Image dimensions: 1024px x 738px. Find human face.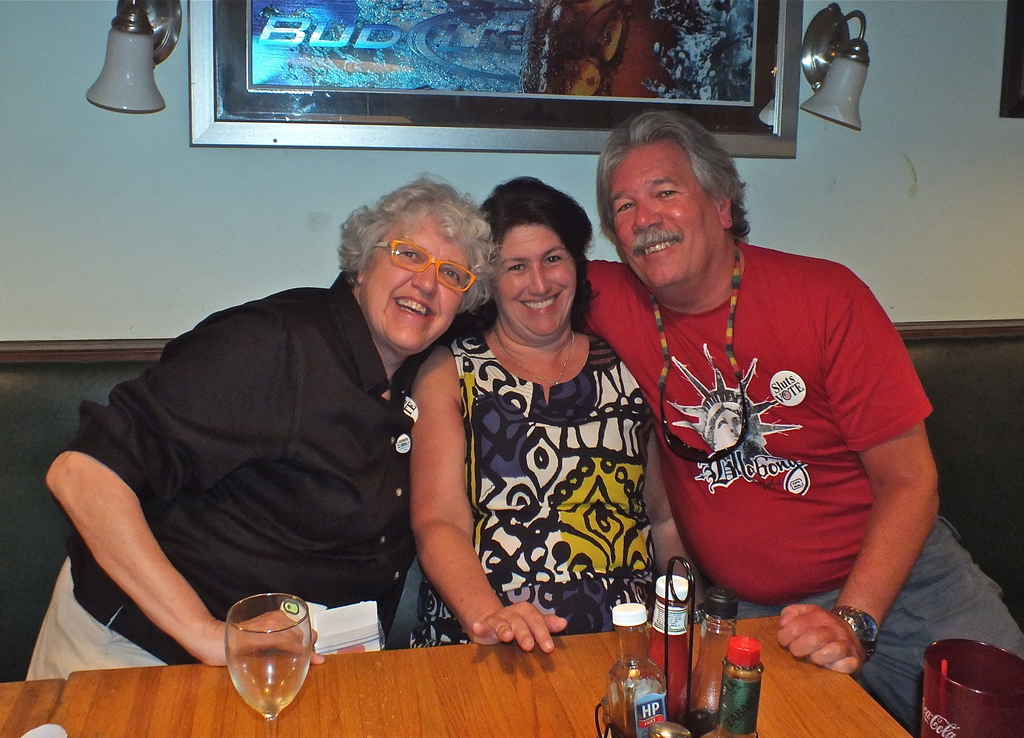
x1=360, y1=217, x2=464, y2=350.
